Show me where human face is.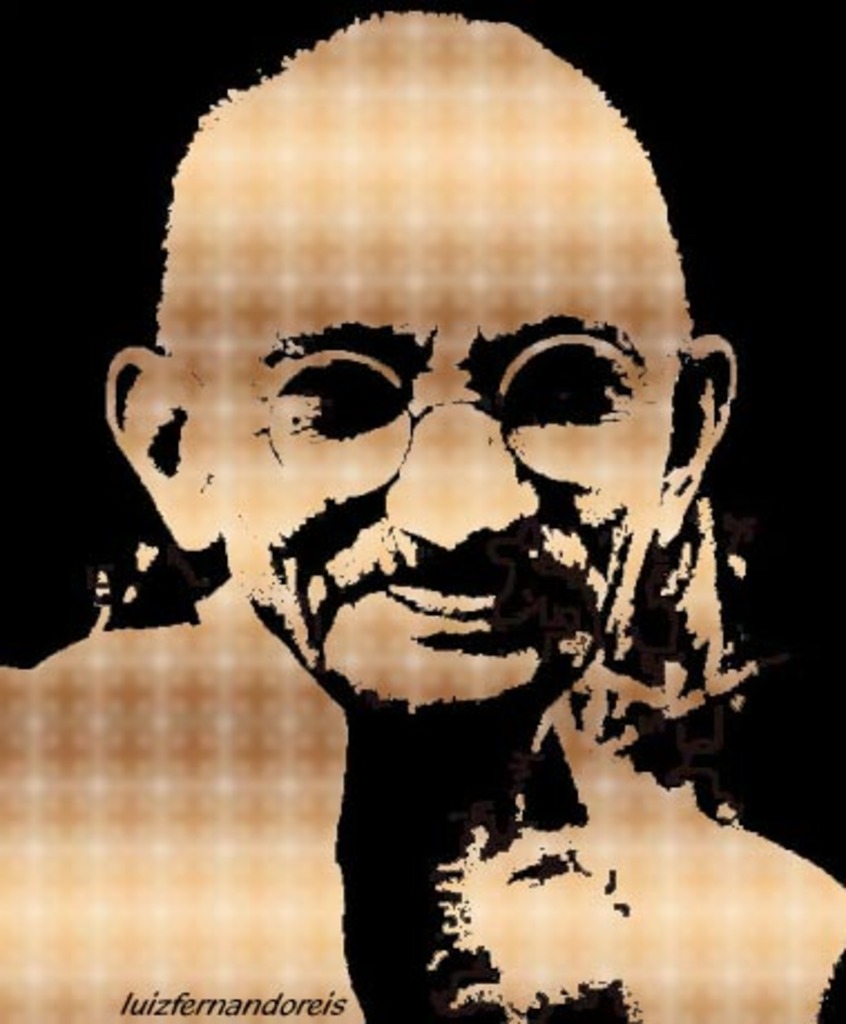
human face is at {"x1": 223, "y1": 125, "x2": 647, "y2": 723}.
